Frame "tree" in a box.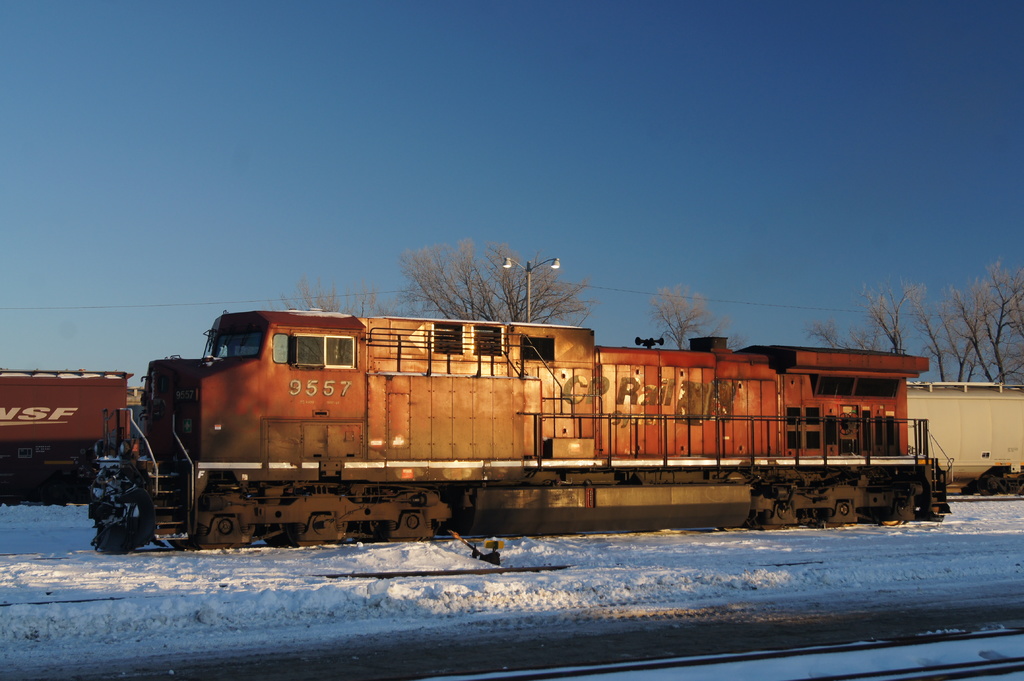
{"left": 361, "top": 251, "right": 619, "bottom": 330}.
